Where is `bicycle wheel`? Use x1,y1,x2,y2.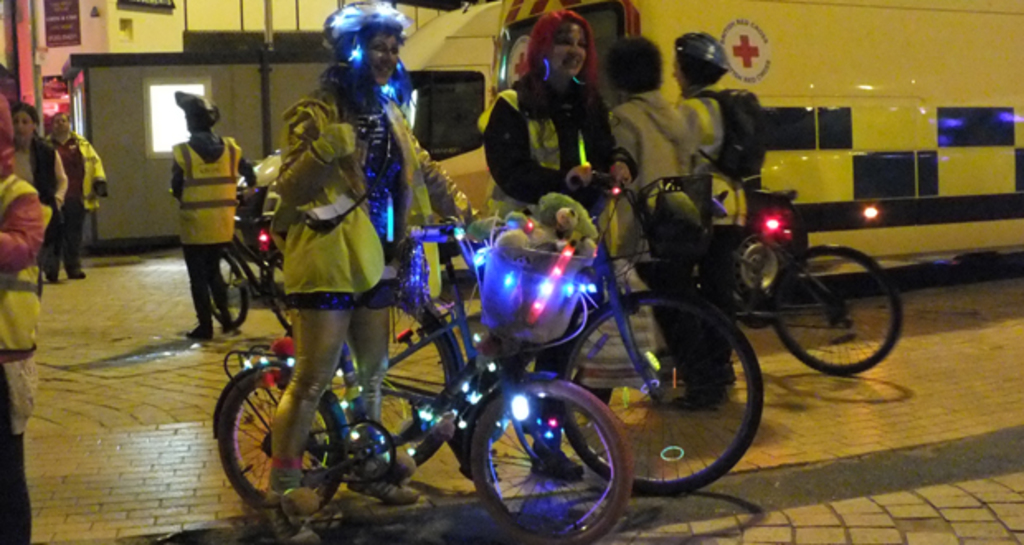
770,243,905,380.
